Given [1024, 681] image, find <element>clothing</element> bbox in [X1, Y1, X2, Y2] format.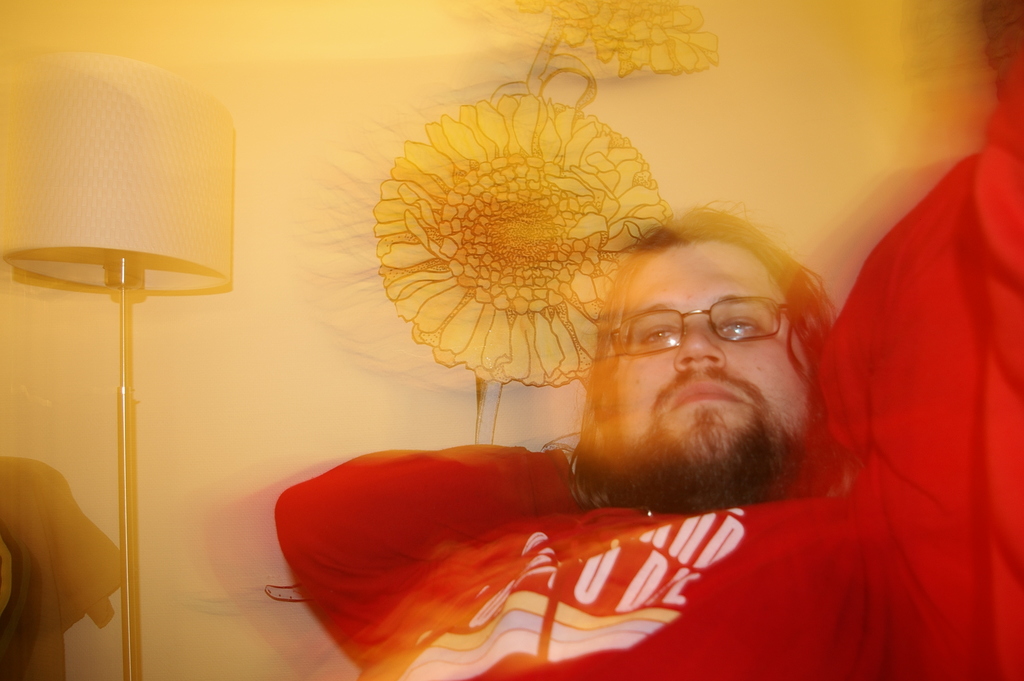
[275, 147, 1021, 680].
